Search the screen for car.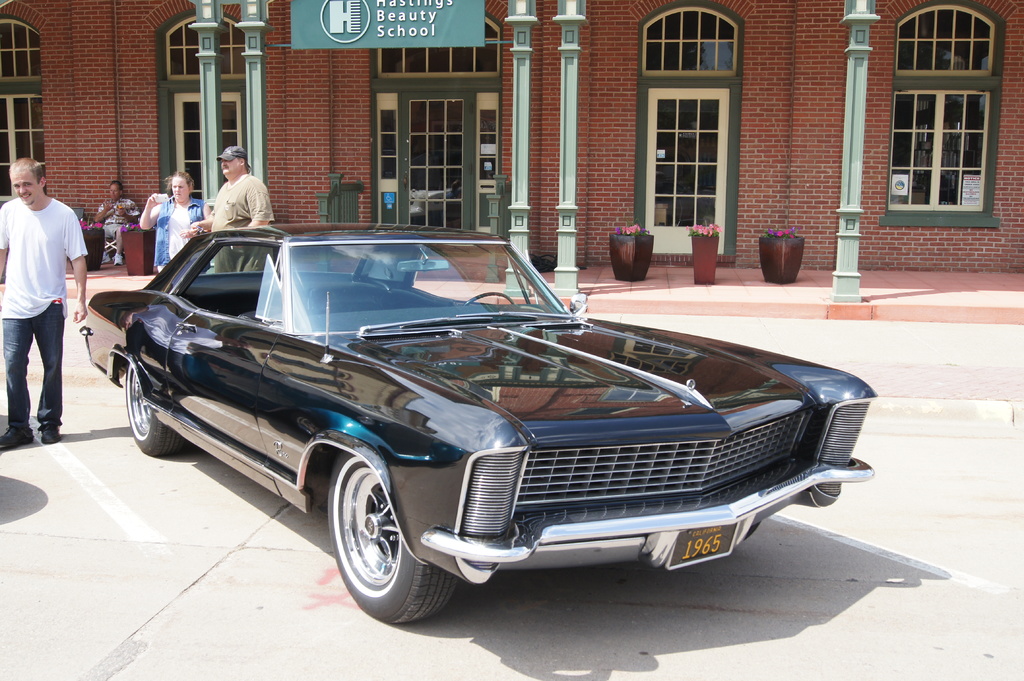
Found at [left=103, top=230, right=843, bottom=623].
